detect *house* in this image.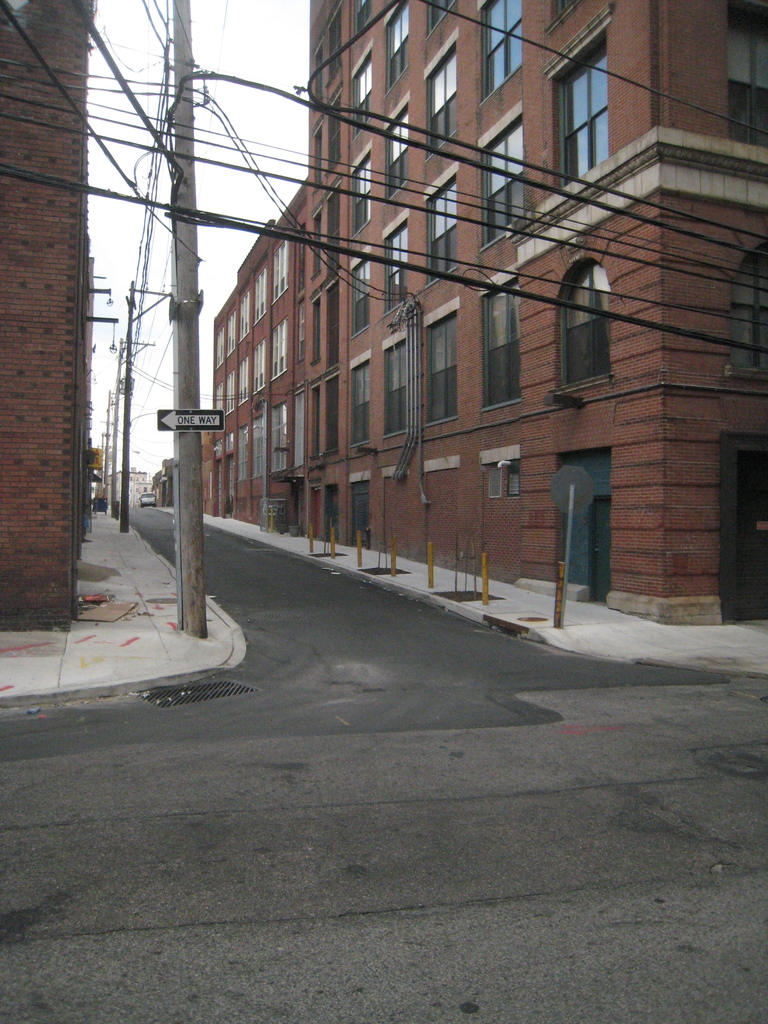
Detection: Rect(0, 0, 104, 626).
